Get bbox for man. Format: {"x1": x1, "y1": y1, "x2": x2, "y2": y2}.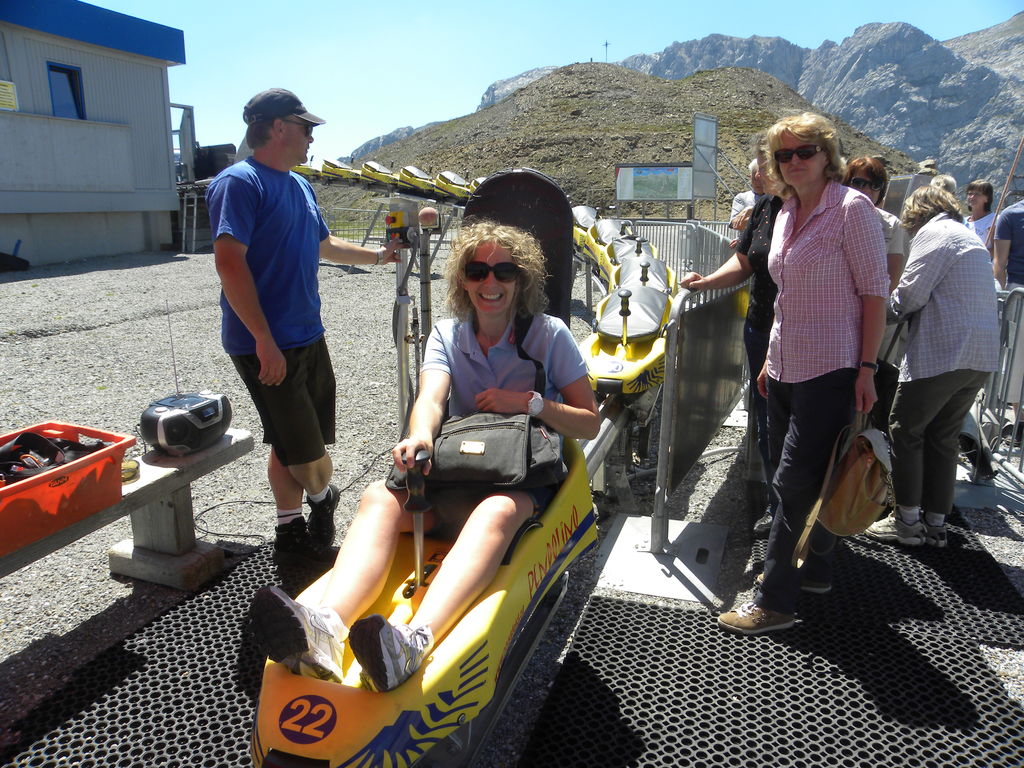
{"x1": 880, "y1": 164, "x2": 1004, "y2": 556}.
